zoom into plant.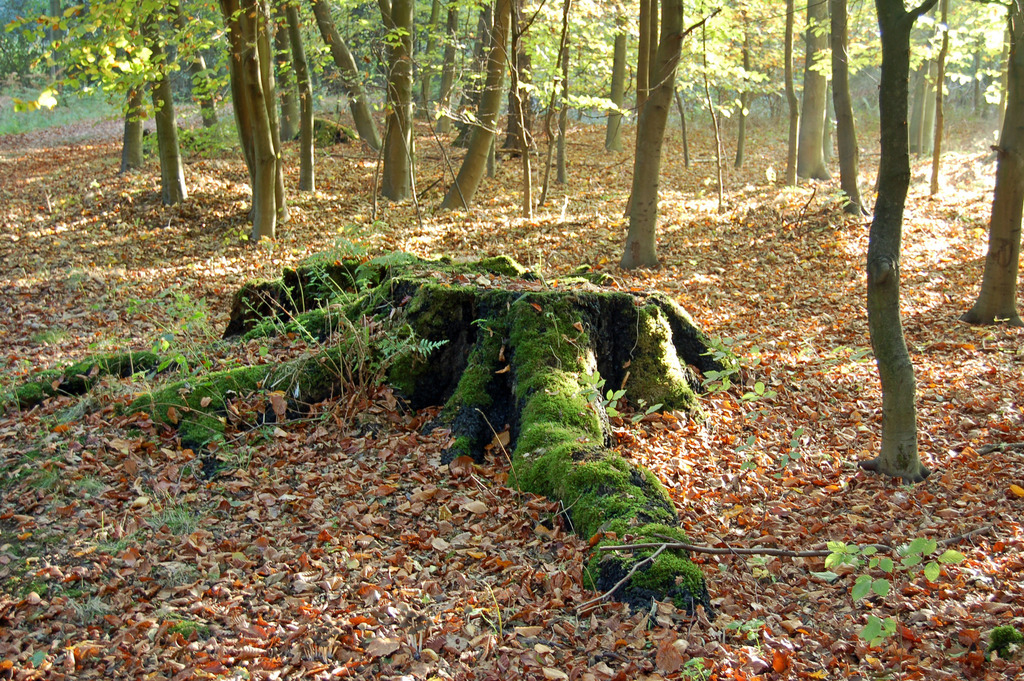
Zoom target: 576,360,625,431.
